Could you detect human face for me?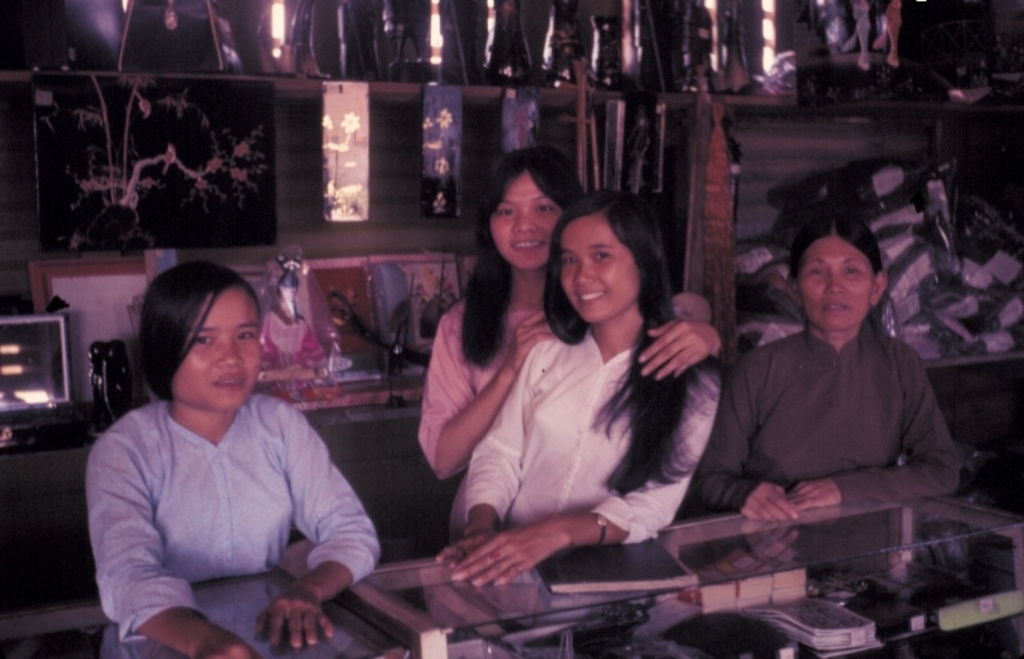
Detection result: <box>484,176,563,265</box>.
